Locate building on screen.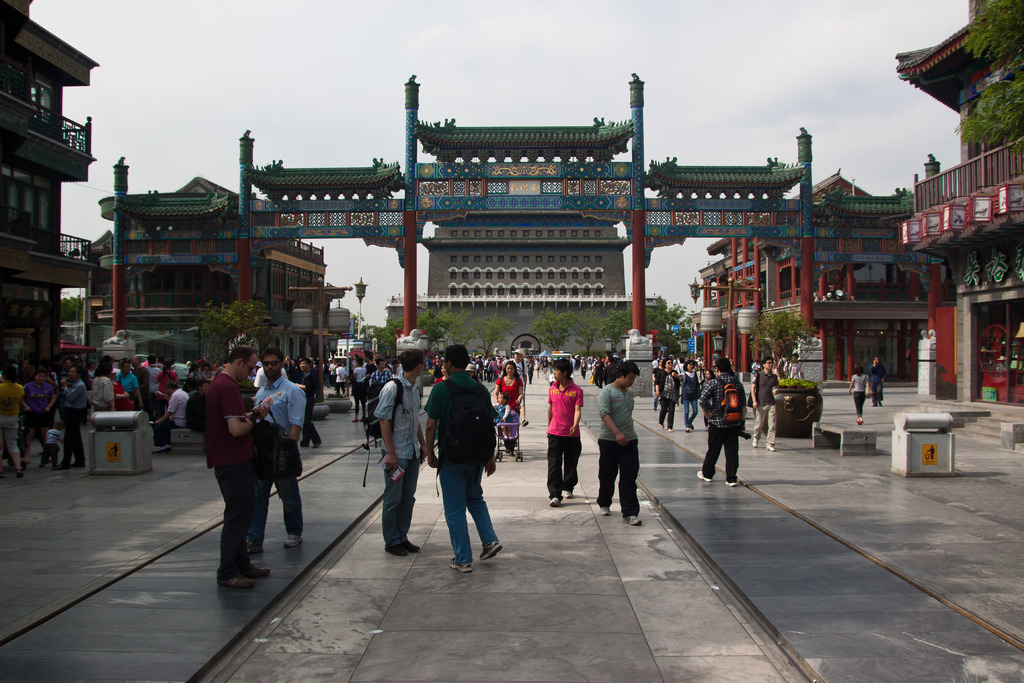
On screen at locate(0, 0, 104, 379).
